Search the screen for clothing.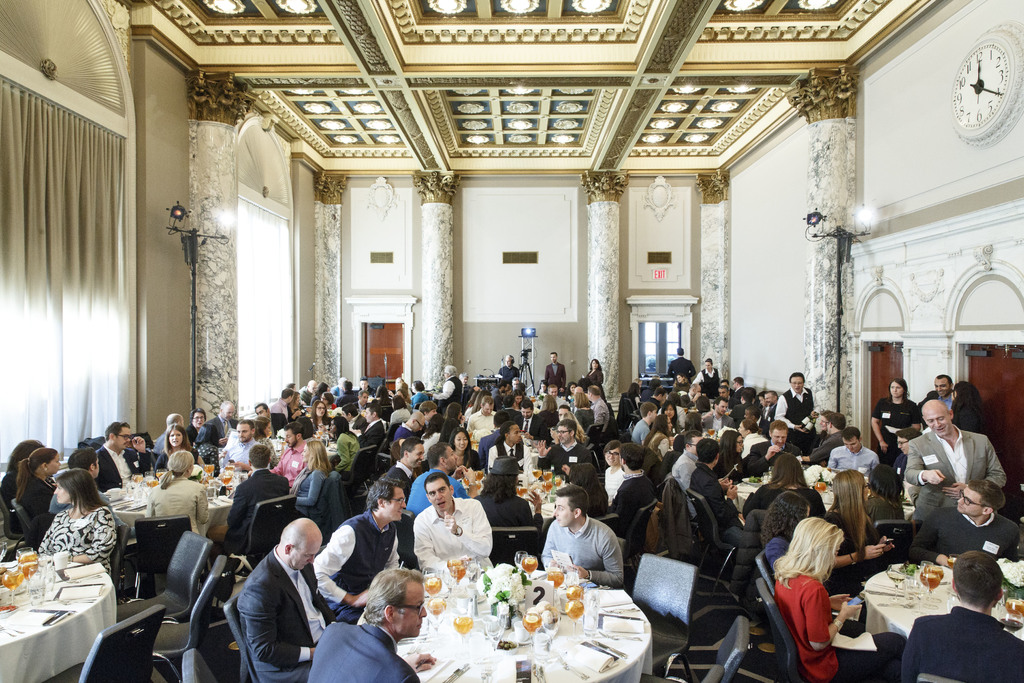
Found at locate(703, 409, 736, 434).
